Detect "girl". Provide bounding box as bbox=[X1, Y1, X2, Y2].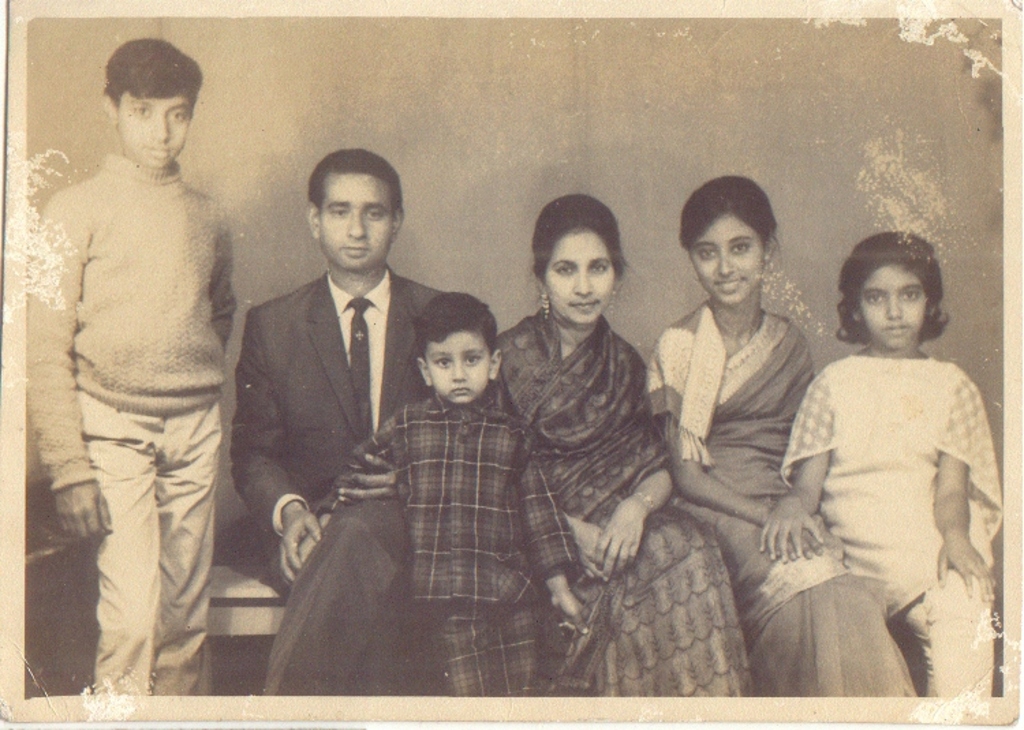
bbox=[461, 186, 752, 703].
